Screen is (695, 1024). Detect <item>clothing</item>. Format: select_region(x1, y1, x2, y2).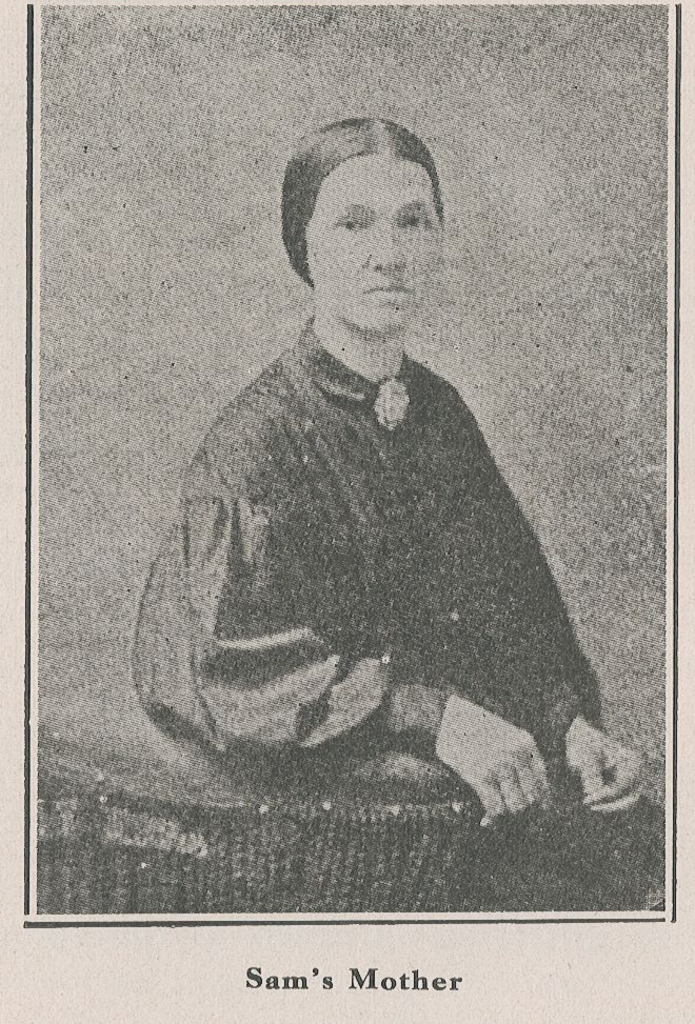
select_region(162, 216, 593, 827).
